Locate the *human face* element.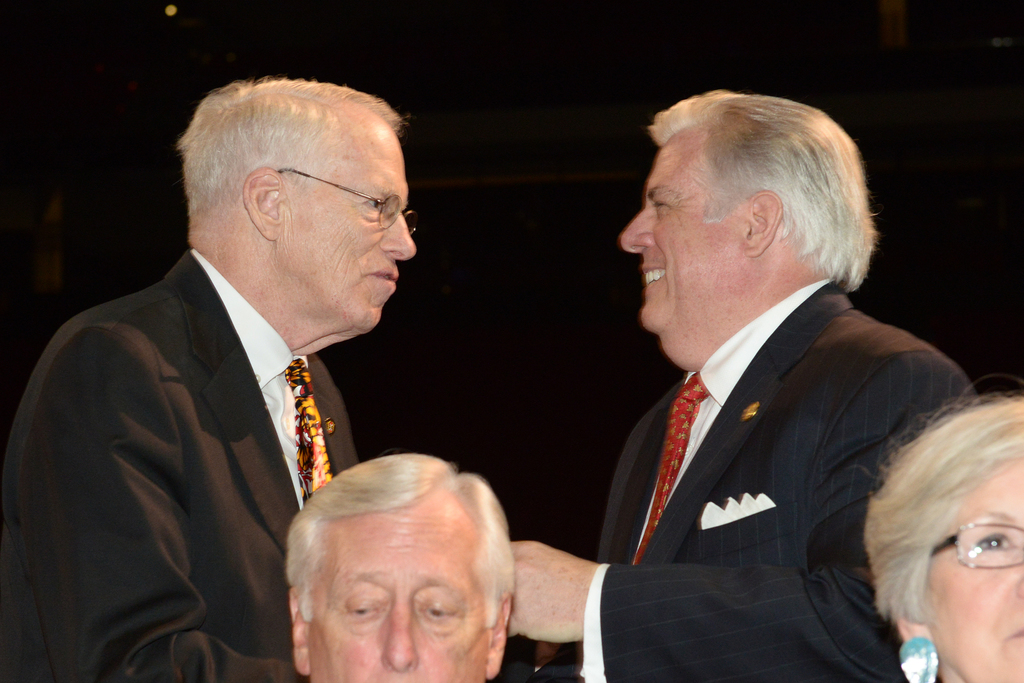
Element bbox: 919/457/1023/682.
